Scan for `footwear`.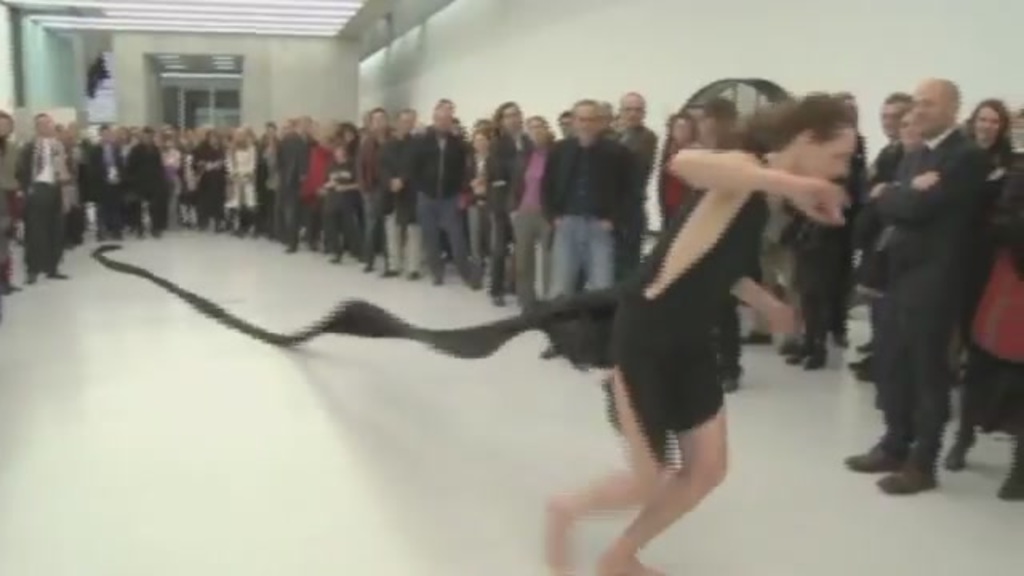
Scan result: 435, 269, 446, 286.
